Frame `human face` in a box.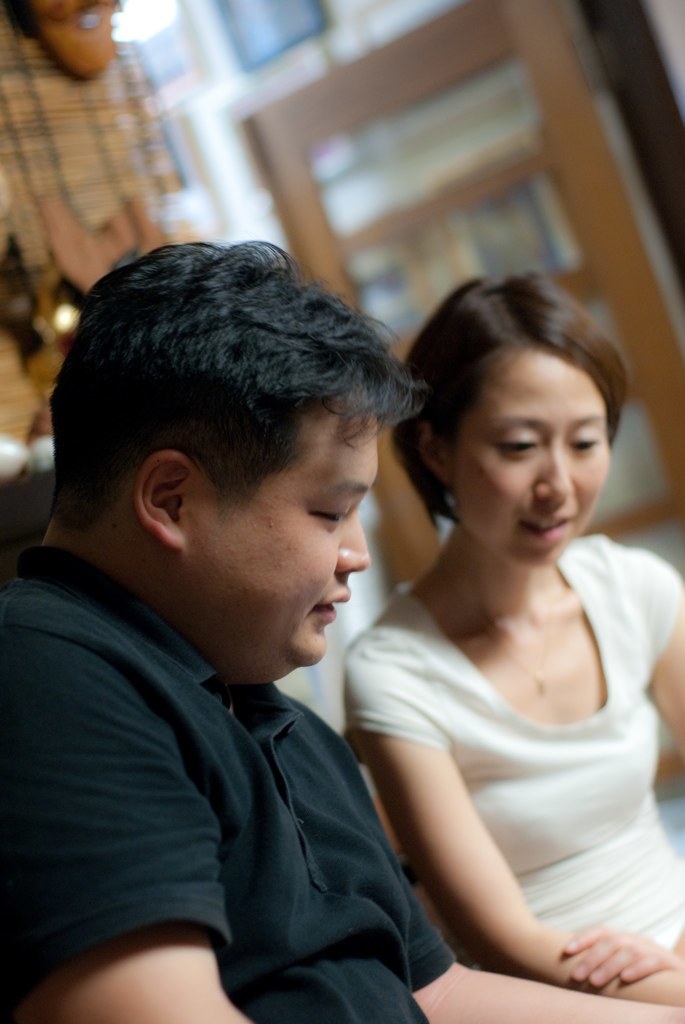
BBox(447, 340, 615, 571).
